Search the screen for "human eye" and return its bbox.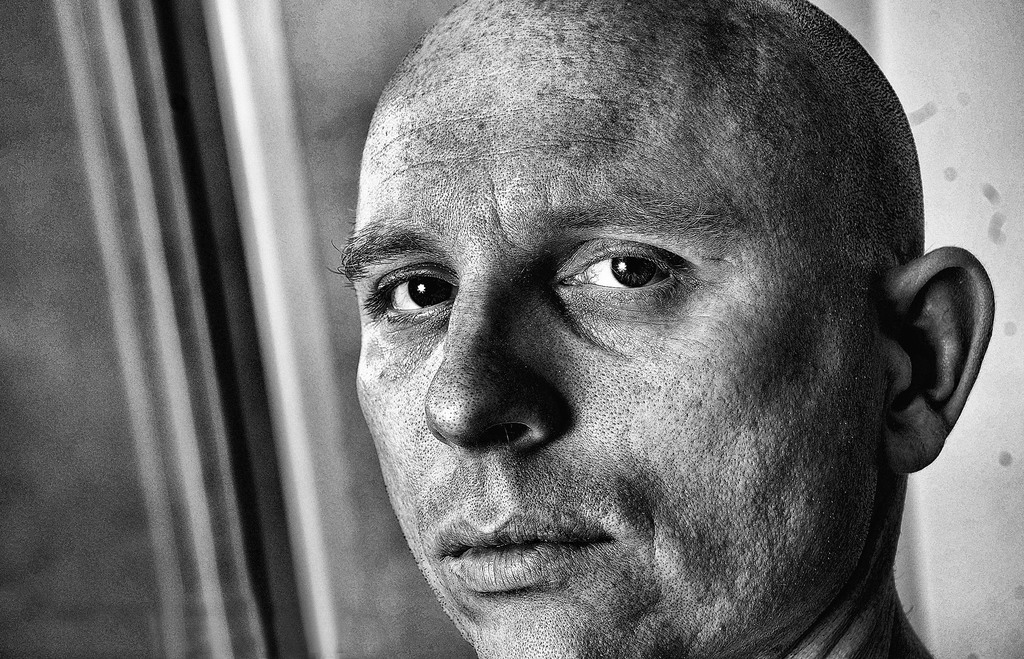
Found: box=[364, 259, 465, 334].
